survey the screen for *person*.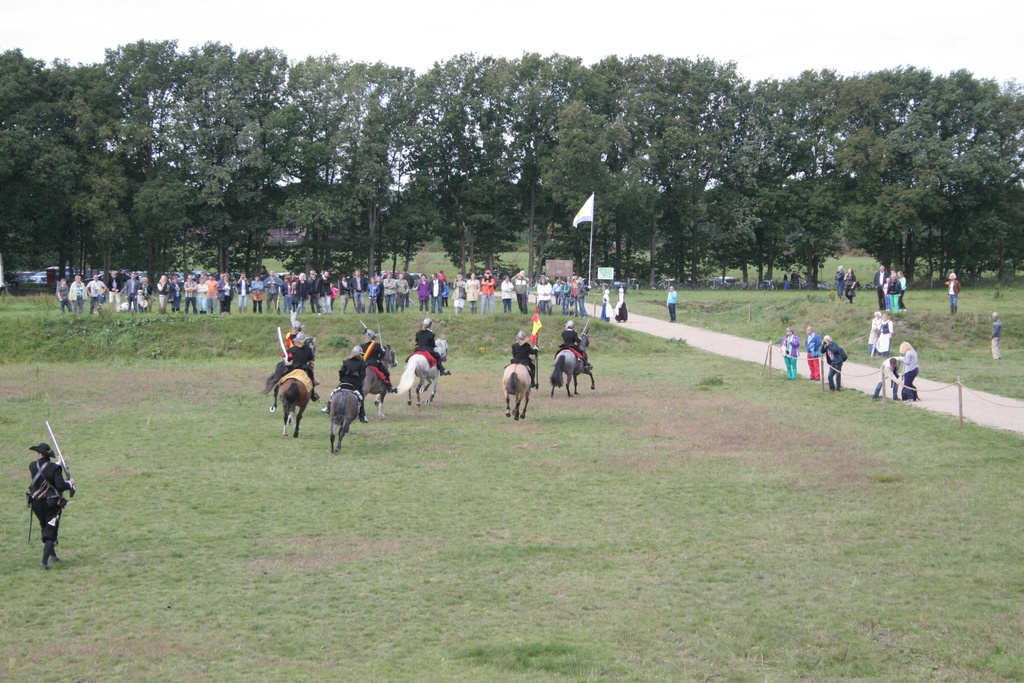
Survey found: detection(481, 269, 492, 311).
